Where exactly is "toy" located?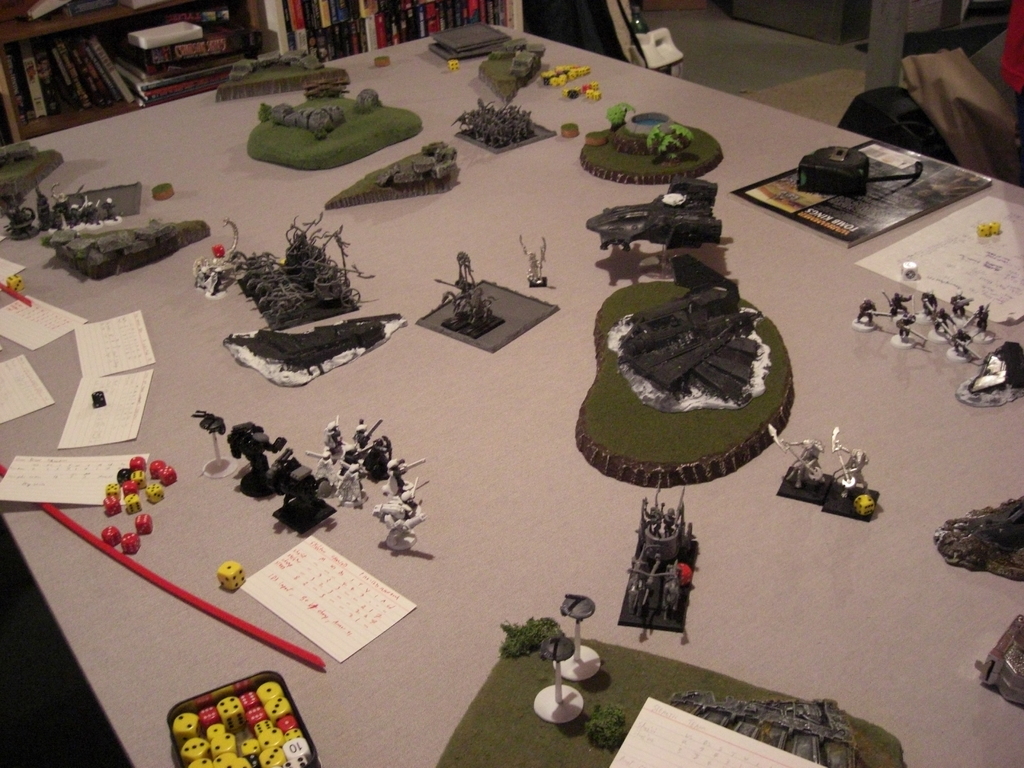
Its bounding box is 12,278,26,291.
